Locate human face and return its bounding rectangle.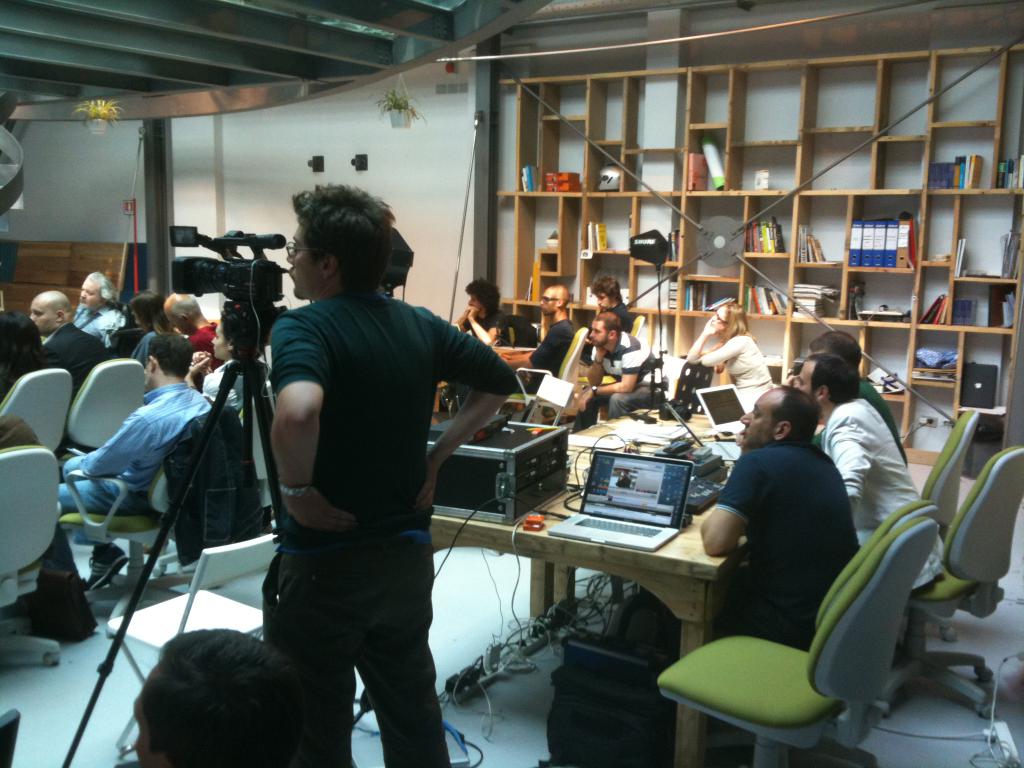
rect(210, 329, 228, 357).
